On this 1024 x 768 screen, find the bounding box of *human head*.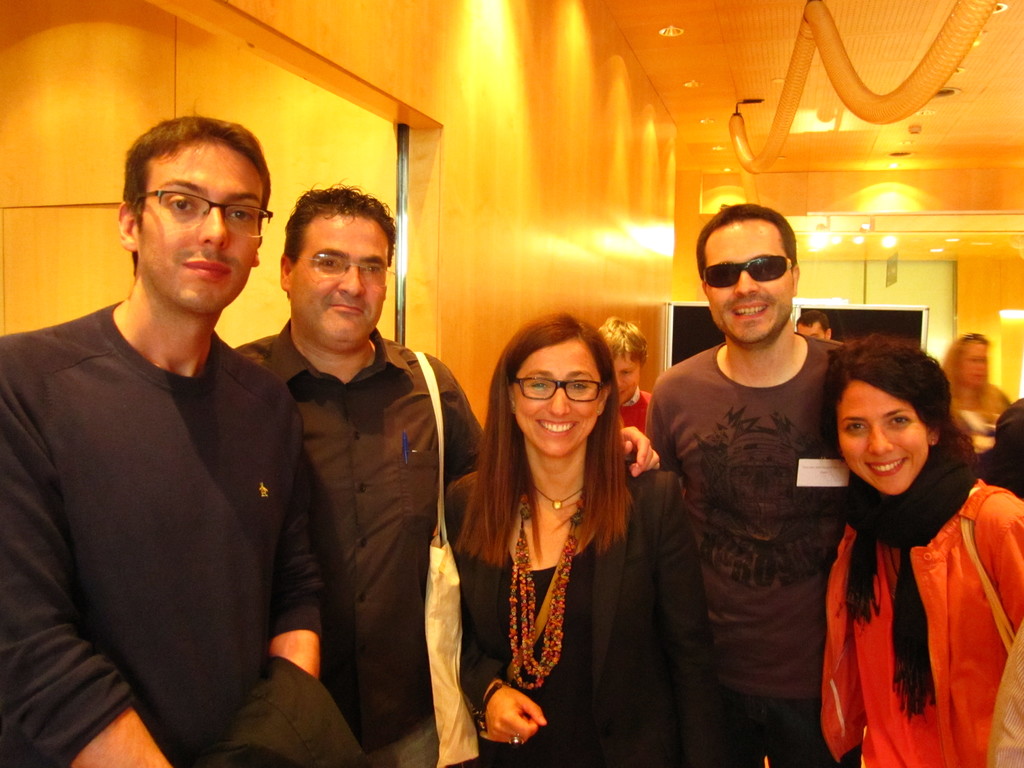
Bounding box: l=831, t=348, r=957, b=501.
